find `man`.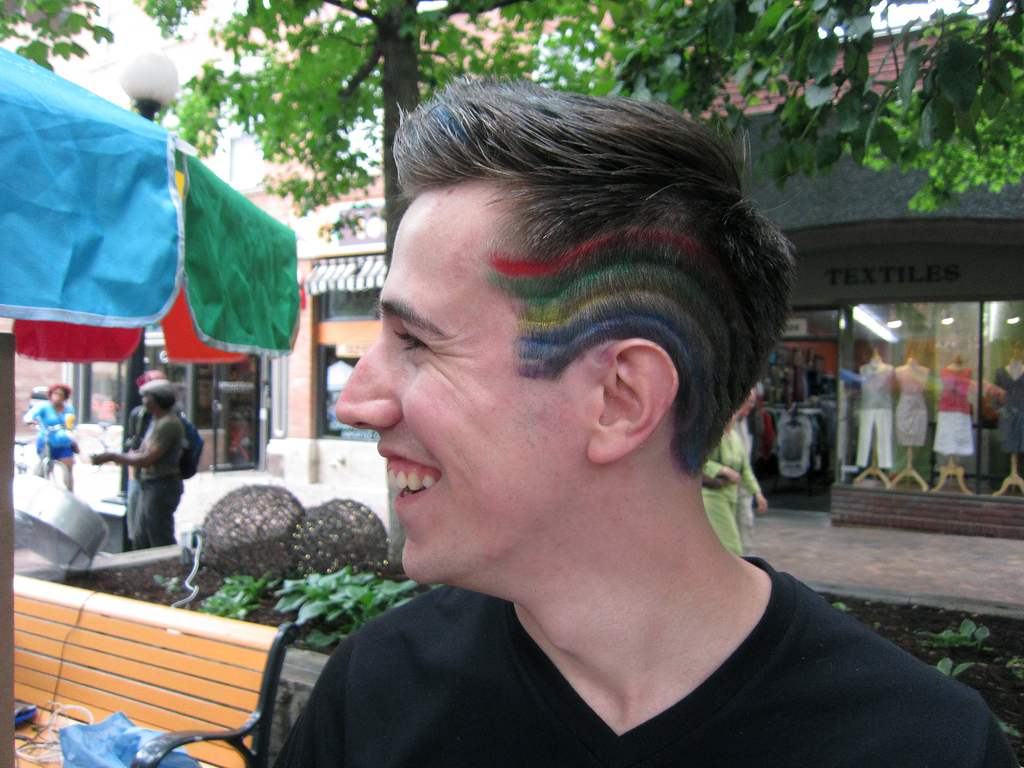
{"left": 216, "top": 93, "right": 945, "bottom": 760}.
